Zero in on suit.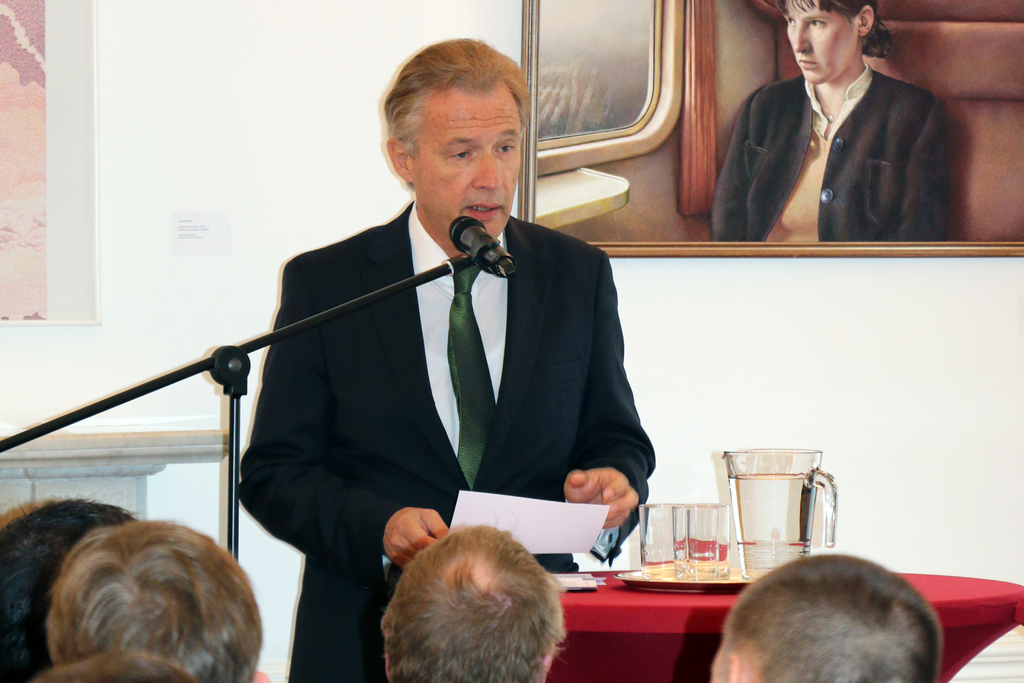
Zeroed in: <region>216, 126, 665, 613</region>.
